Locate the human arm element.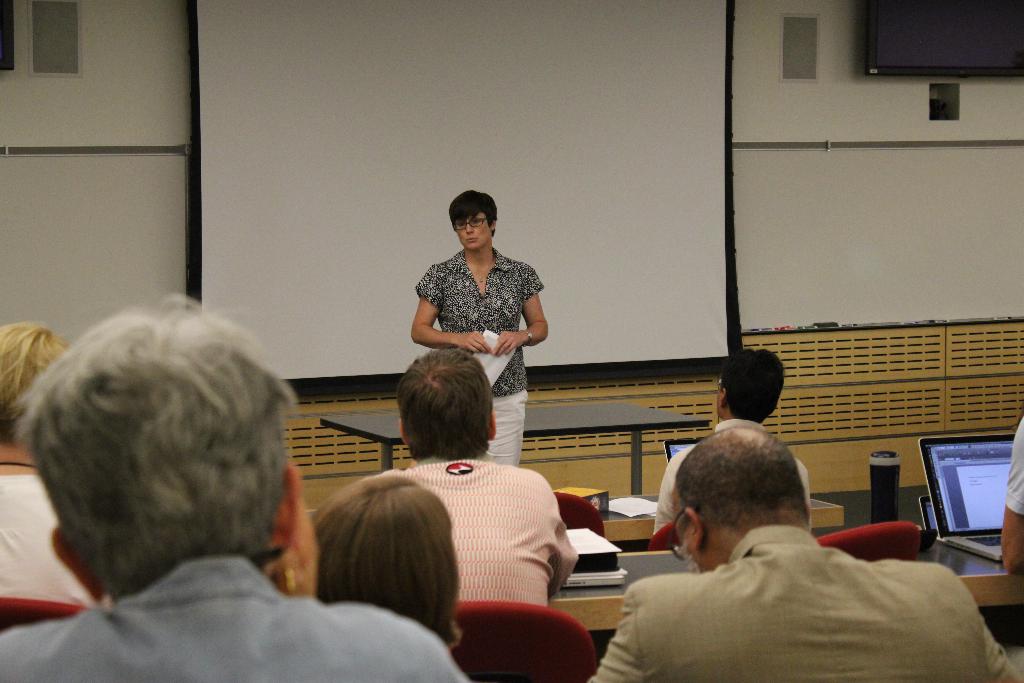
Element bbox: x1=412 y1=270 x2=489 y2=352.
